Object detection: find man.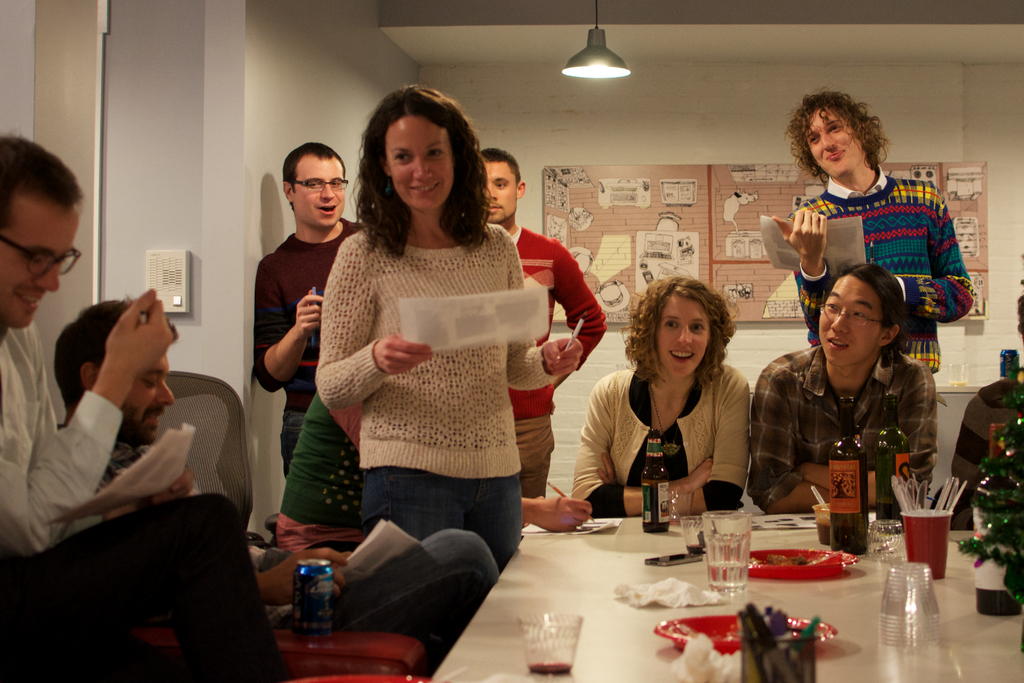
select_region(479, 144, 609, 502).
